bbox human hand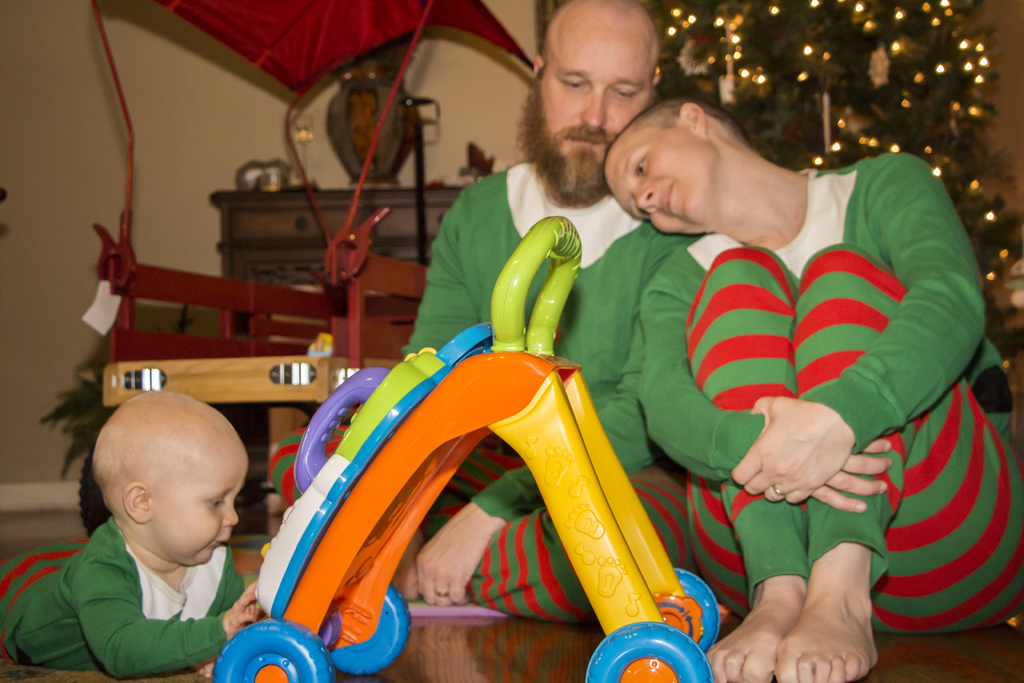
808,437,893,514
